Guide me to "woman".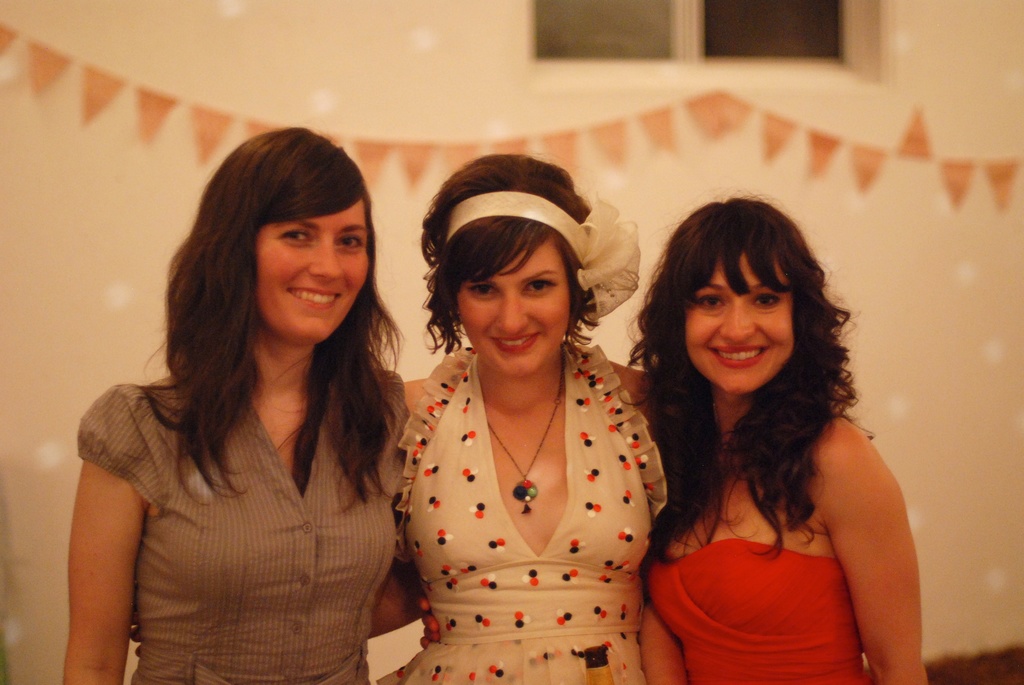
Guidance: l=618, t=194, r=932, b=684.
